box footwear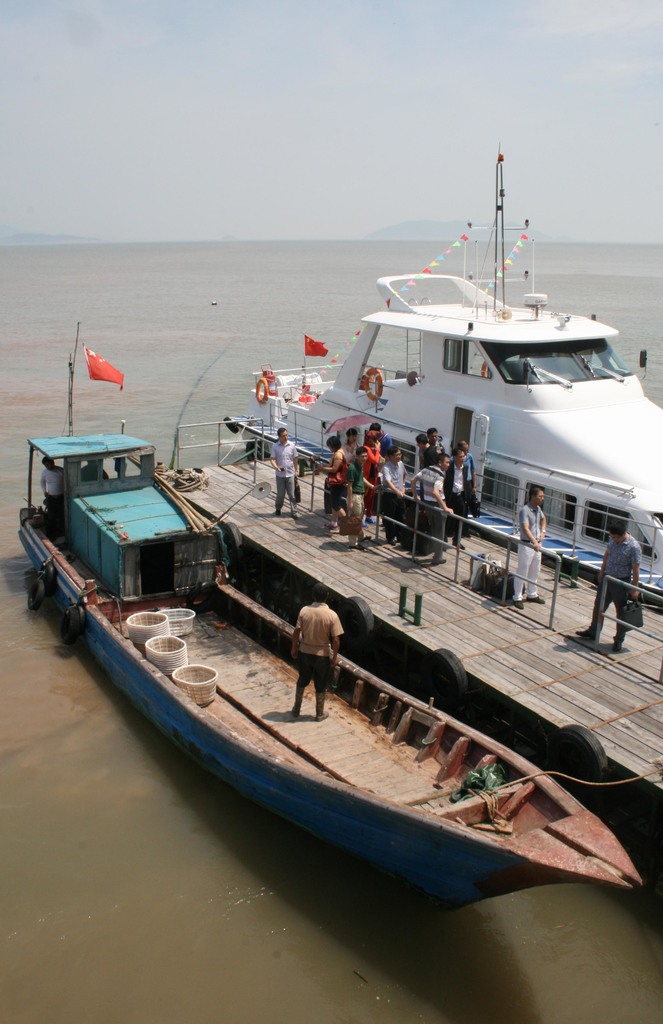
{"left": 575, "top": 623, "right": 596, "bottom": 645}
